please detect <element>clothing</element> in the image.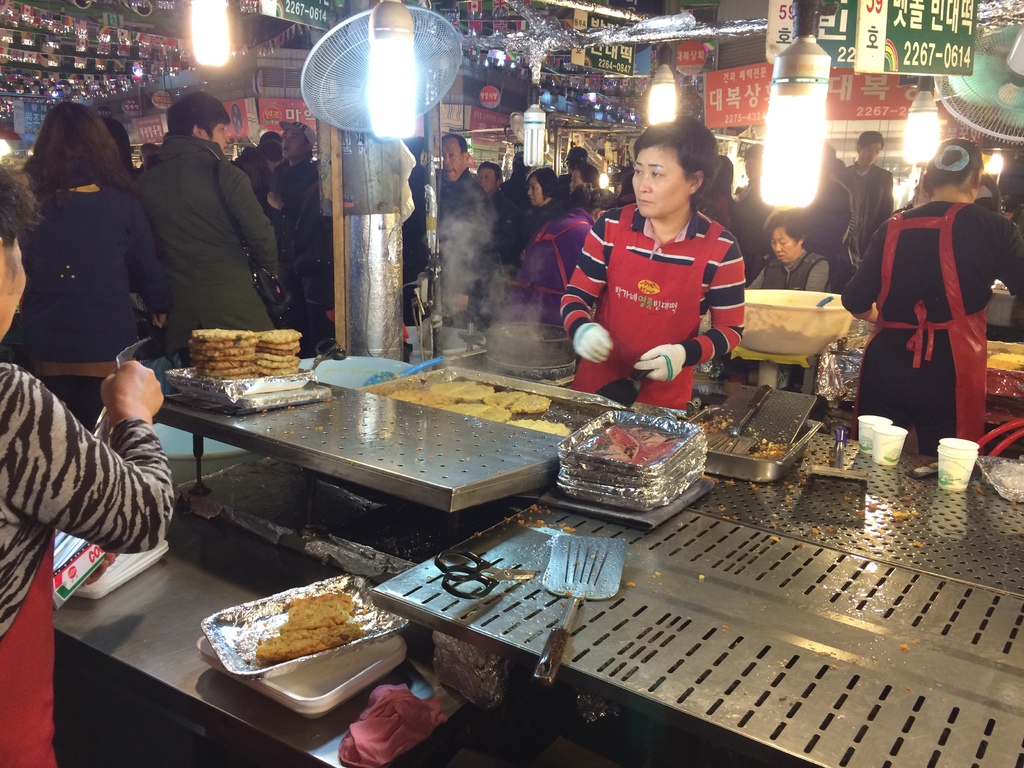
(x1=509, y1=213, x2=584, y2=315).
